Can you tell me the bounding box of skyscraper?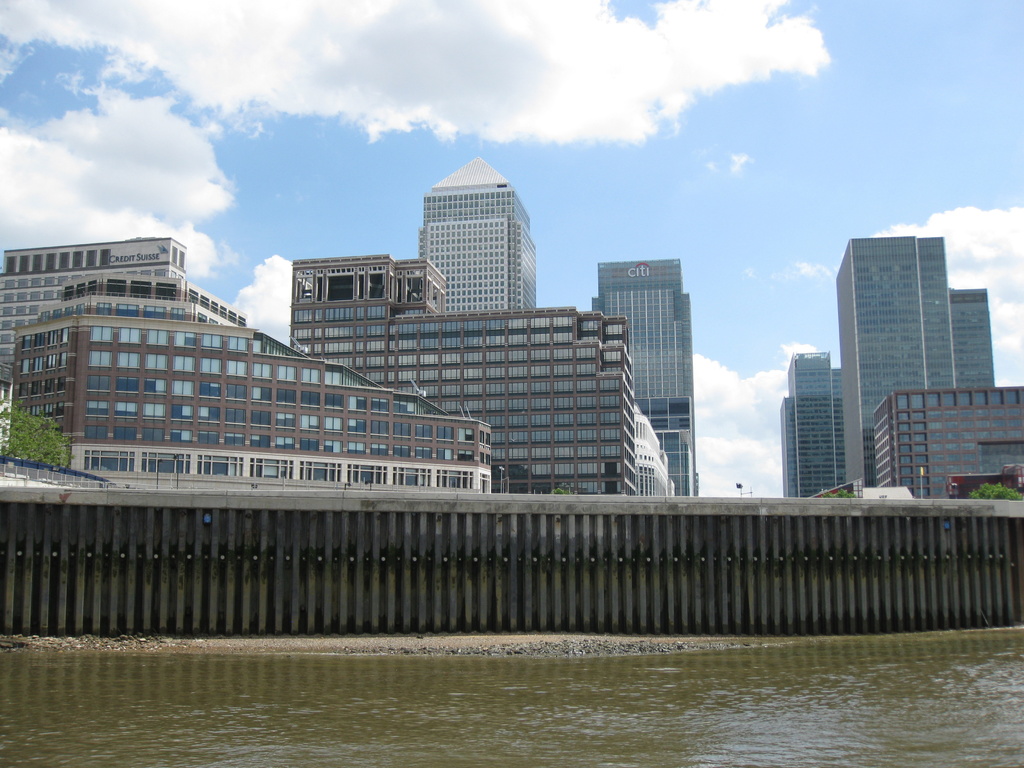
[x1=837, y1=236, x2=996, y2=488].
